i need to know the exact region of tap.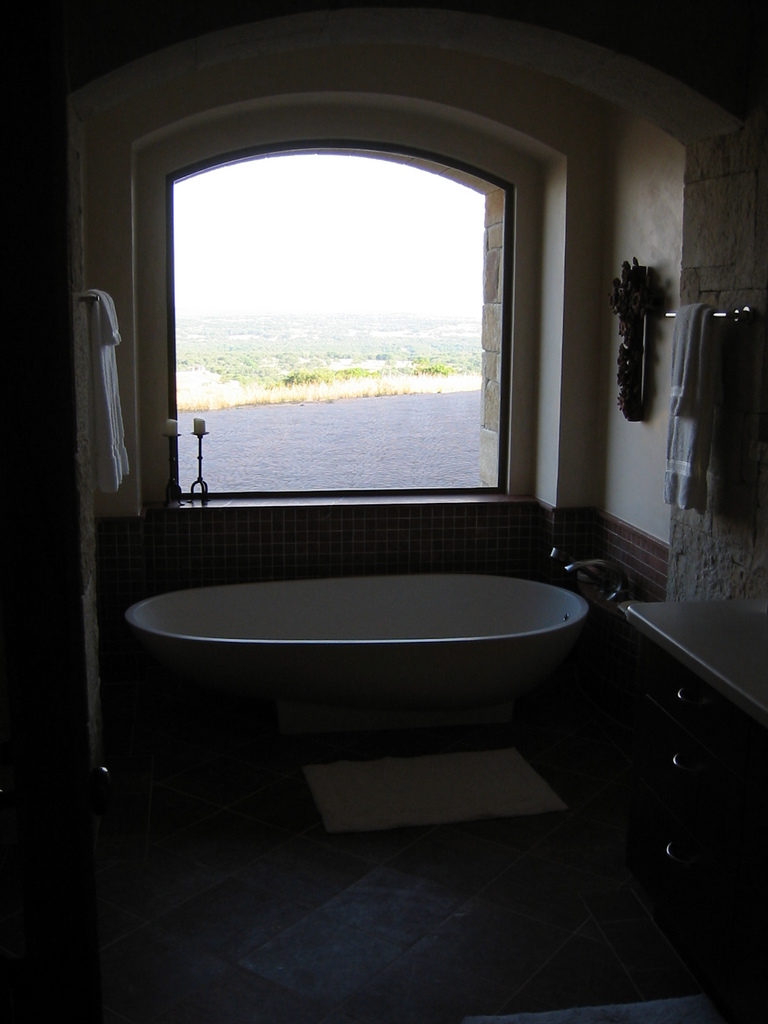
Region: (561, 562, 626, 609).
